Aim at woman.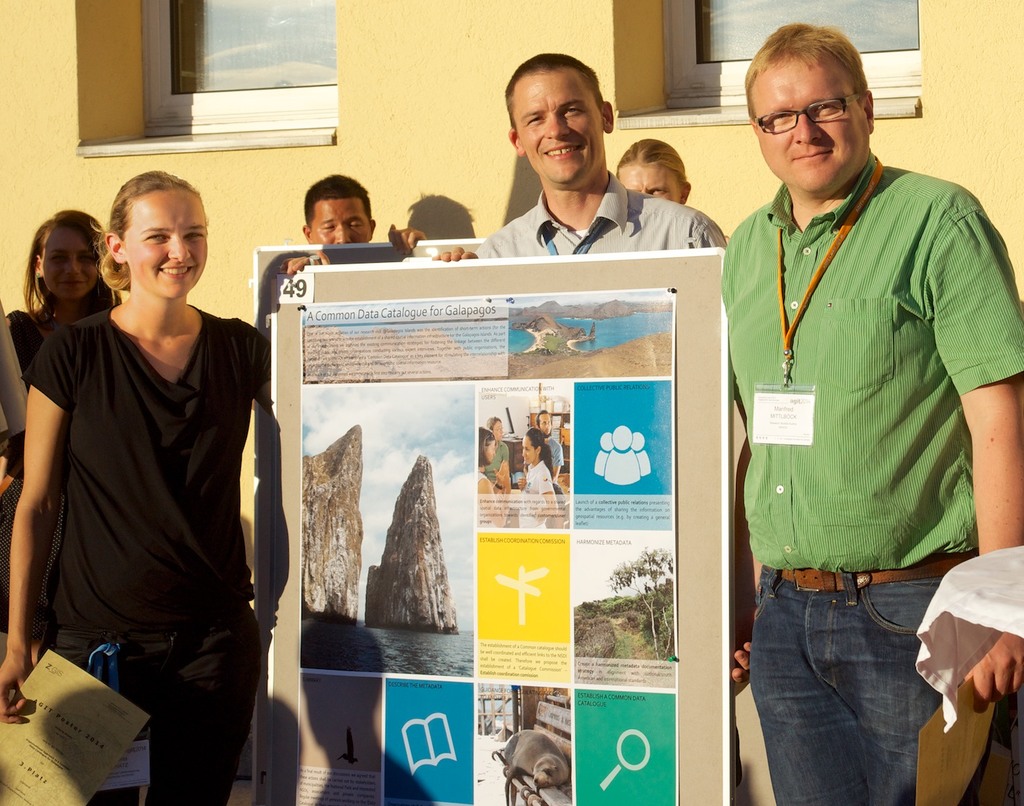
Aimed at pyautogui.locateOnScreen(9, 204, 121, 386).
